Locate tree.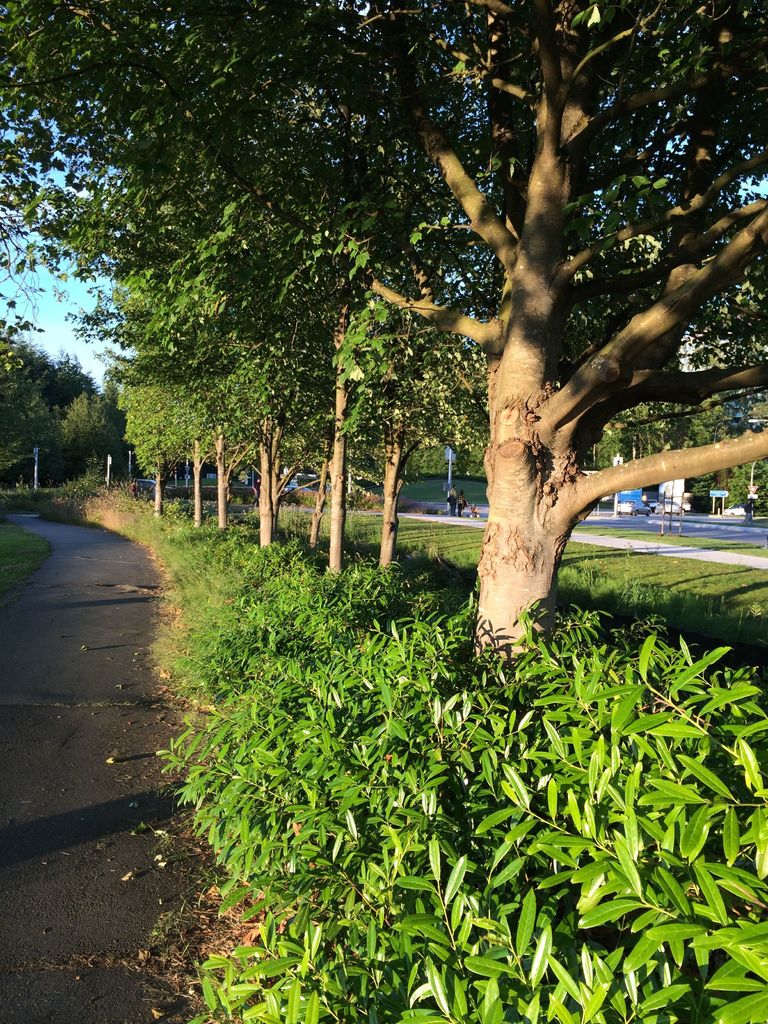
Bounding box: [99, 300, 300, 535].
